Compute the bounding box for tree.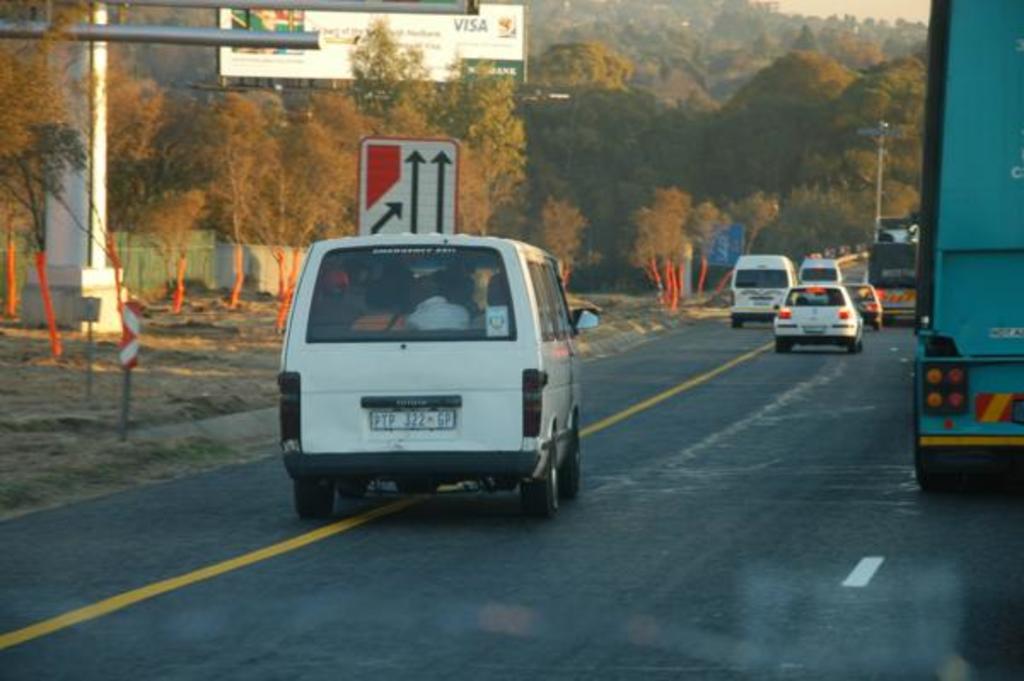
crop(833, 55, 934, 266).
